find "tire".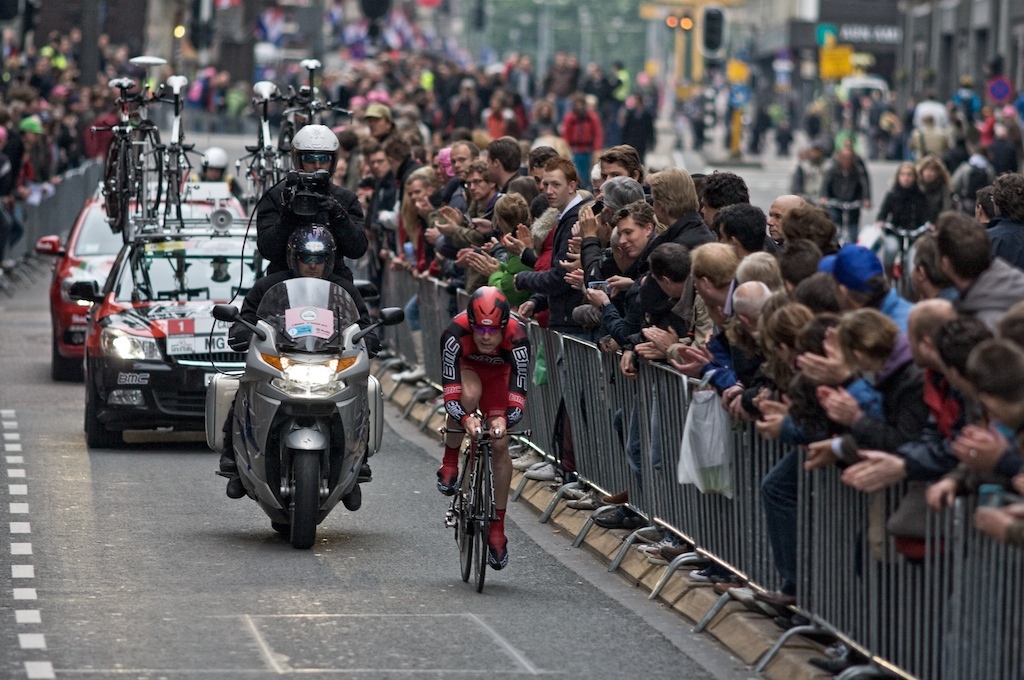
bbox=(456, 456, 473, 582).
